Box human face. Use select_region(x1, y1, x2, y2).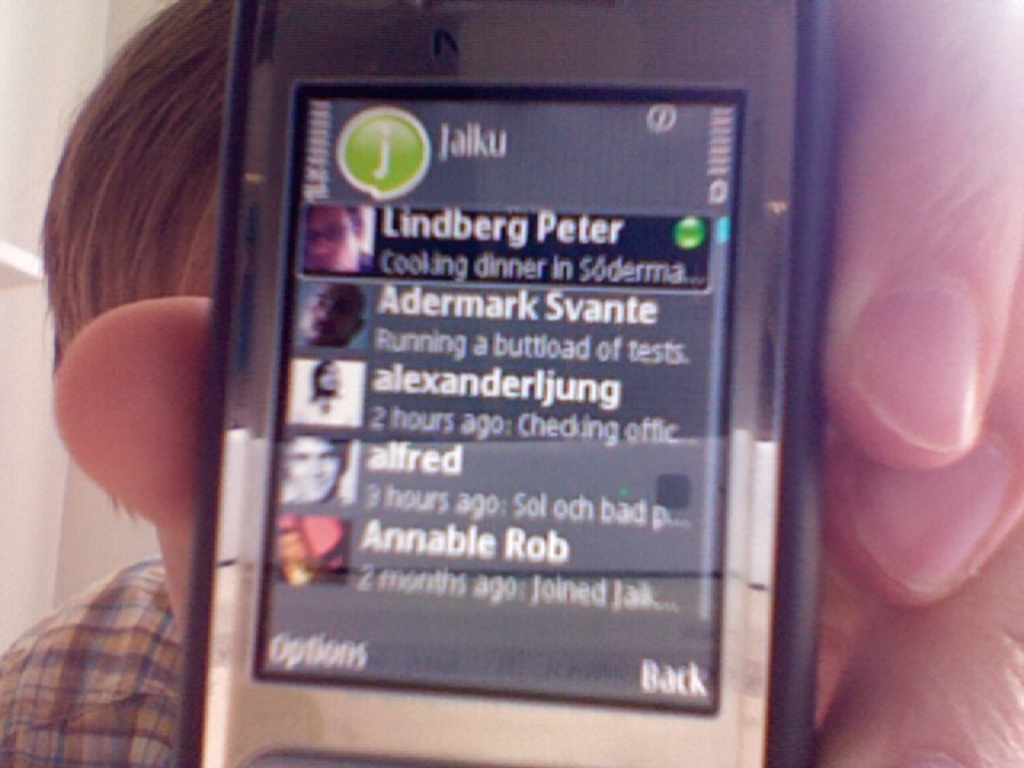
select_region(282, 510, 334, 573).
